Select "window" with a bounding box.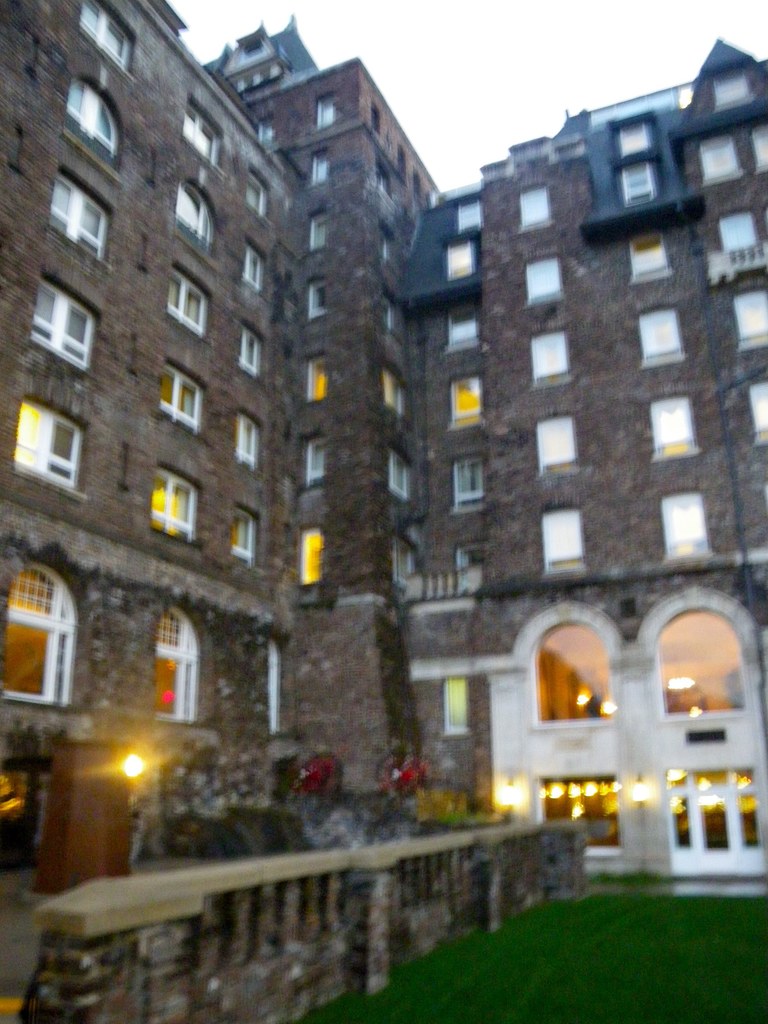
l=296, t=524, r=319, b=588.
